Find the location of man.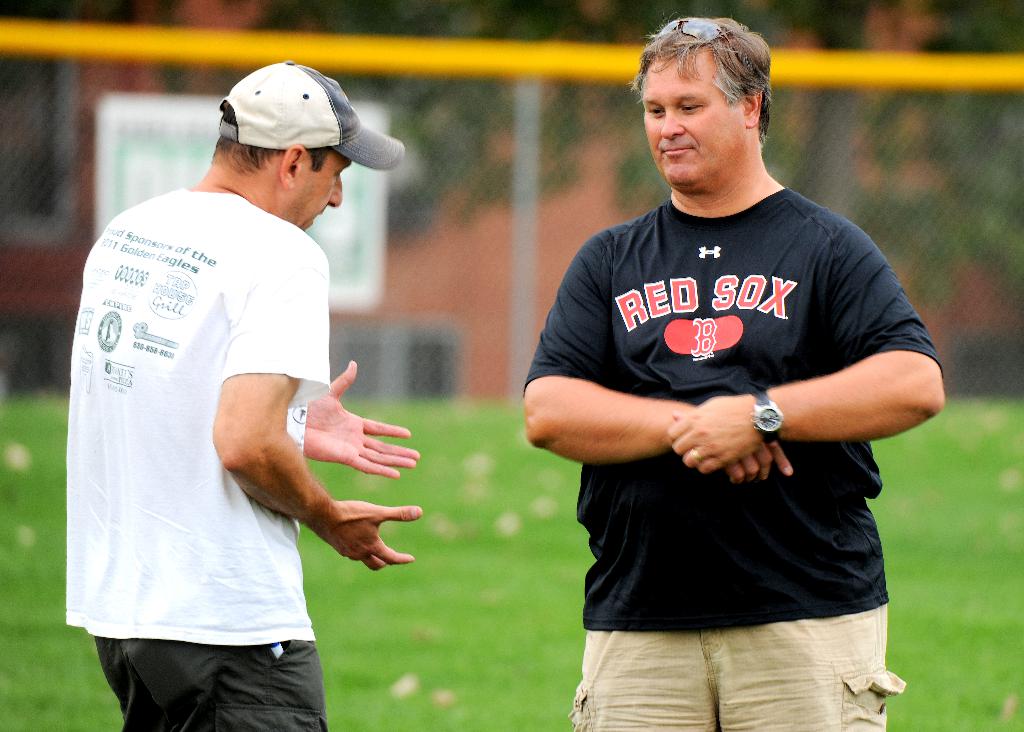
Location: [82, 46, 455, 731].
